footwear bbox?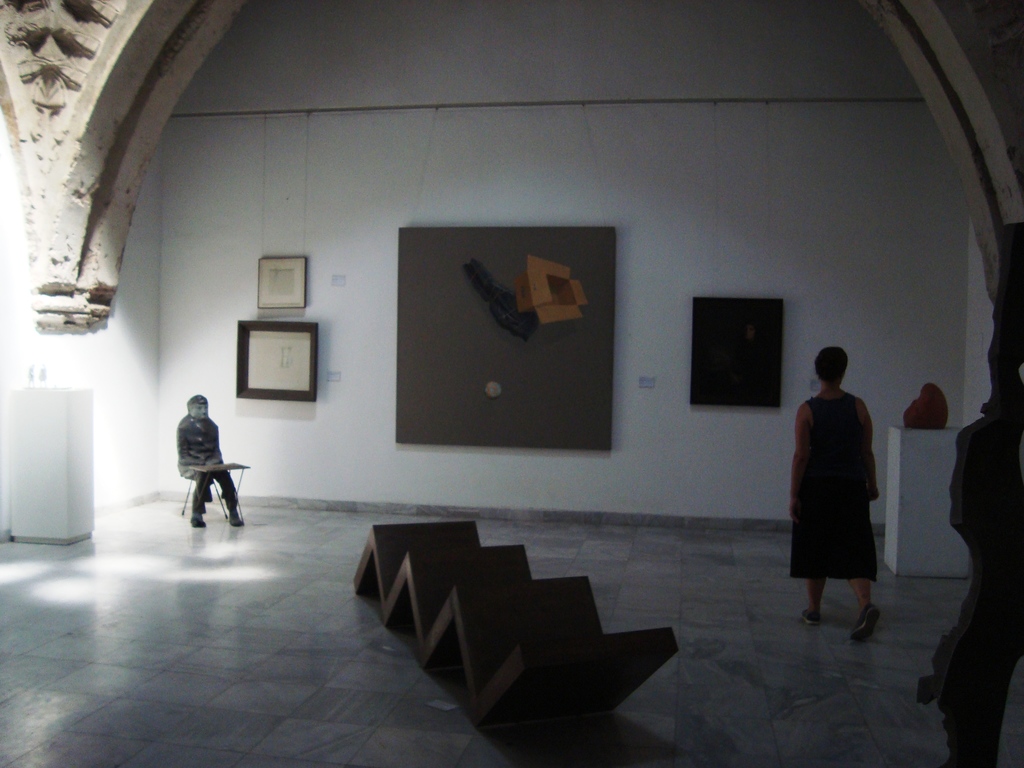
847,607,880,639
